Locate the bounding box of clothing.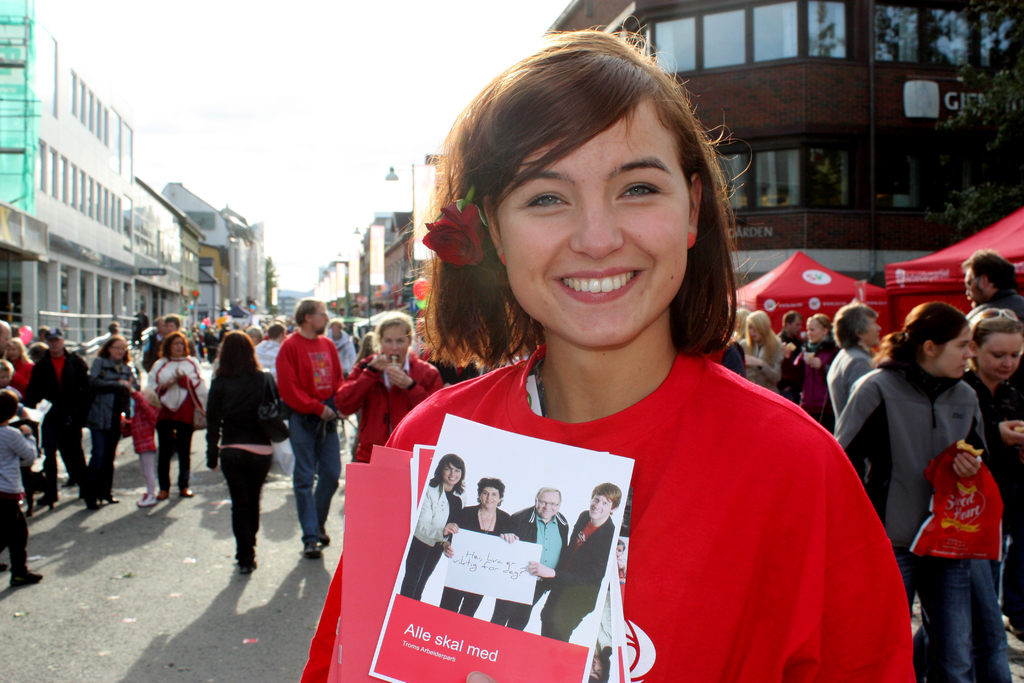
Bounding box: <region>435, 505, 510, 620</region>.
